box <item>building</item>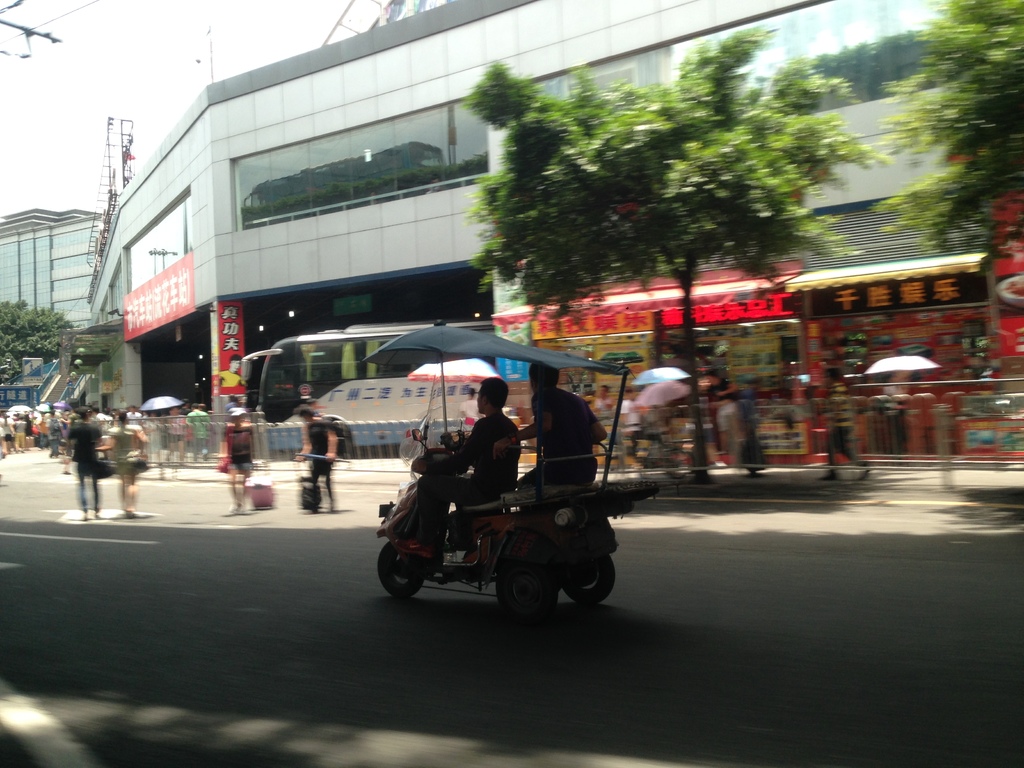
[x1=0, y1=209, x2=100, y2=328]
